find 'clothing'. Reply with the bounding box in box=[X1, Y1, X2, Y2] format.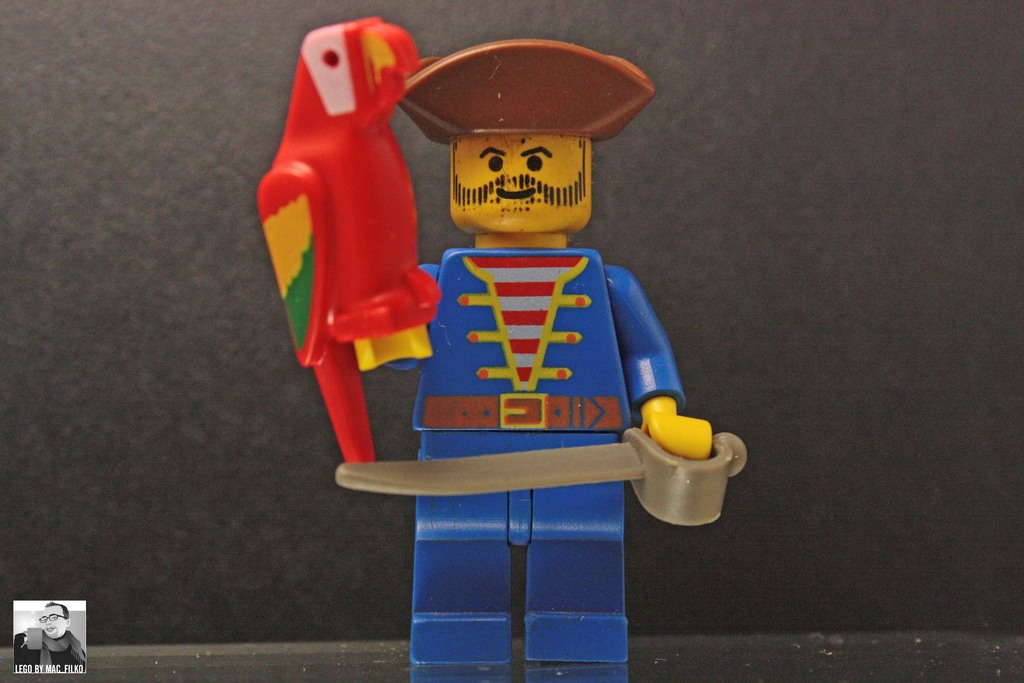
box=[409, 431, 627, 671].
